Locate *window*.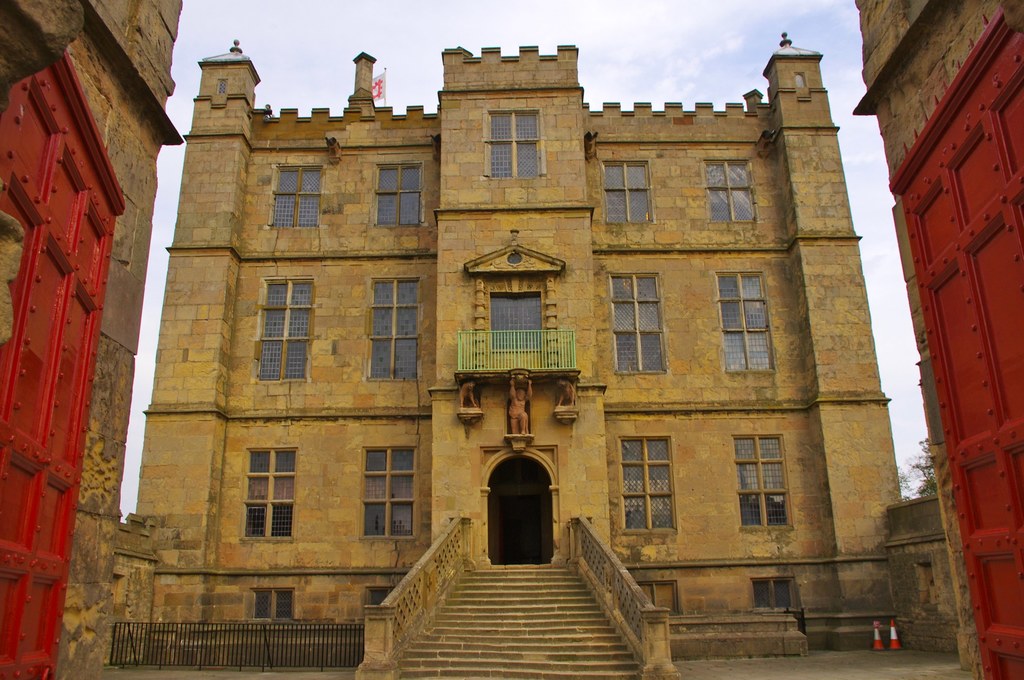
Bounding box: crop(698, 150, 766, 231).
